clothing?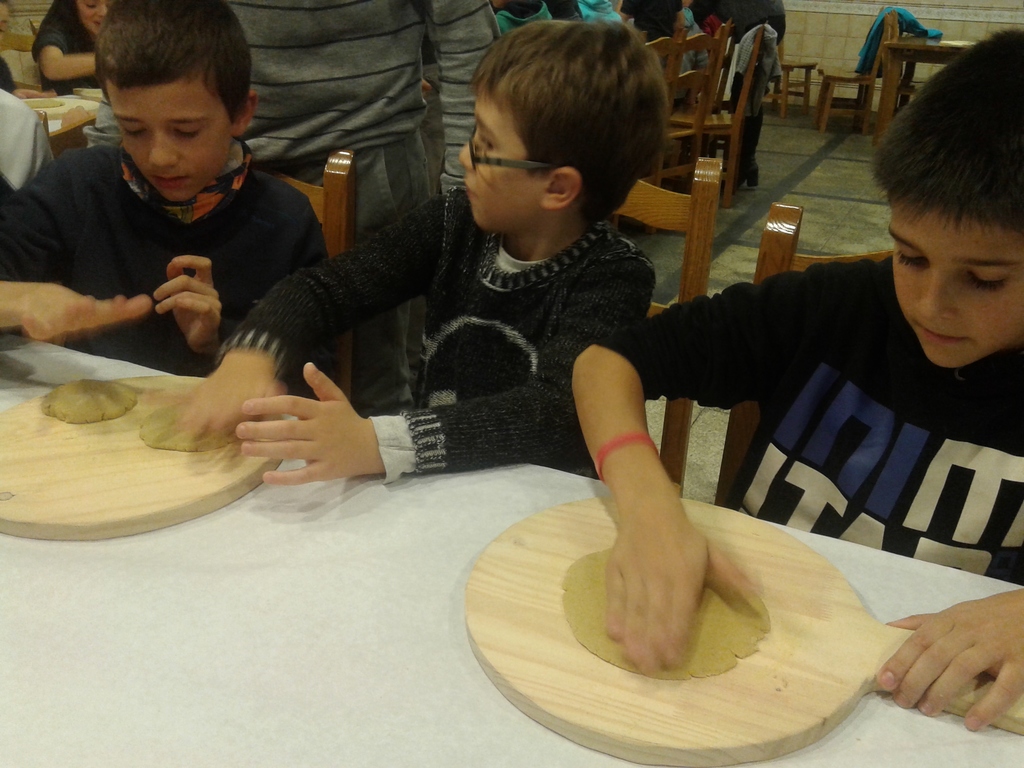
[246,0,421,413]
